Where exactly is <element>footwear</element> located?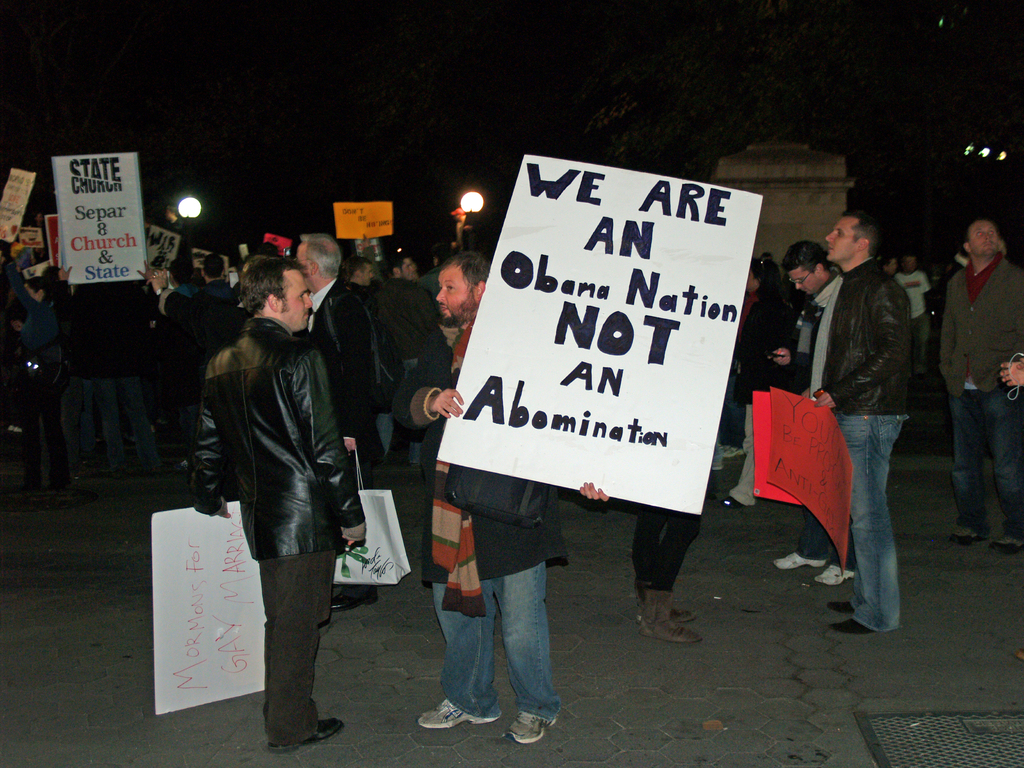
Its bounding box is <box>416,697,500,728</box>.
